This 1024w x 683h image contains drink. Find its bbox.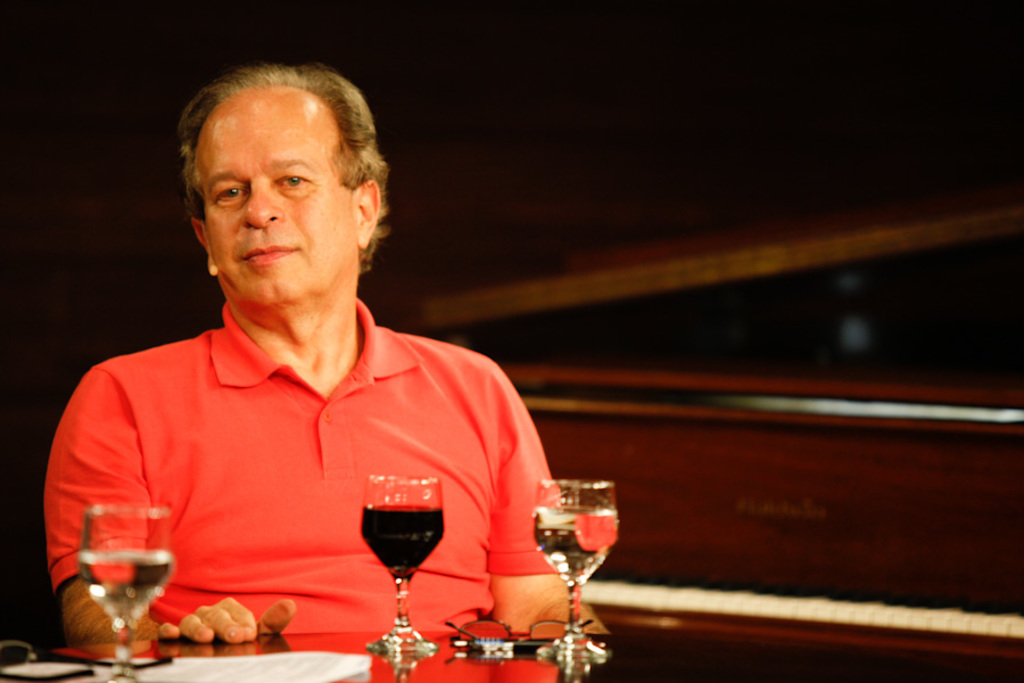
{"x1": 79, "y1": 557, "x2": 176, "y2": 631}.
